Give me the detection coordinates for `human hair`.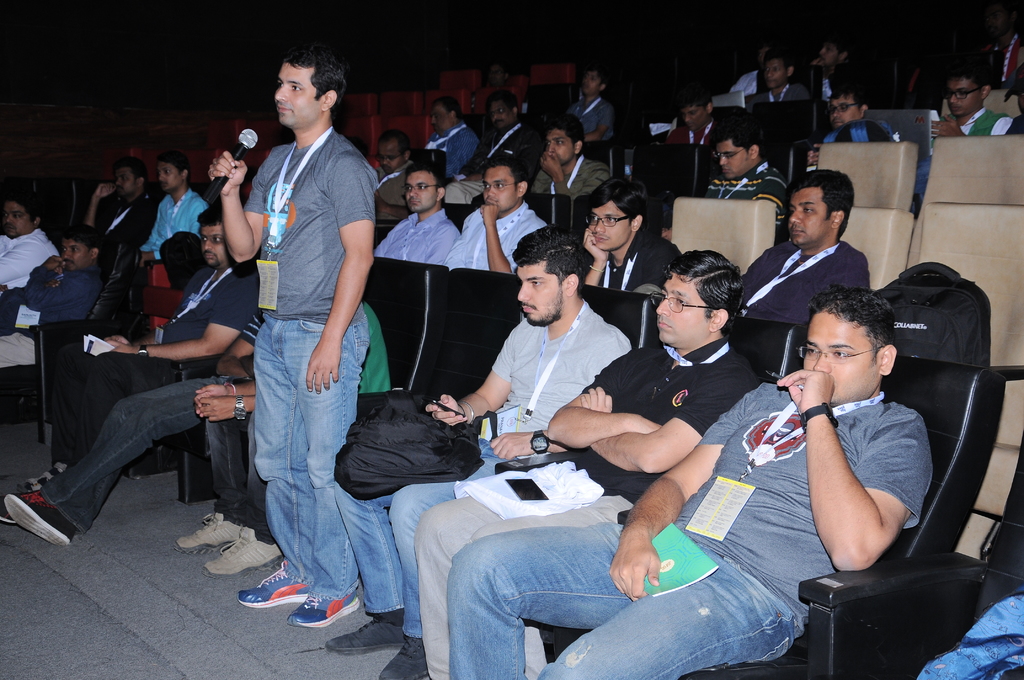
box=[585, 173, 647, 233].
